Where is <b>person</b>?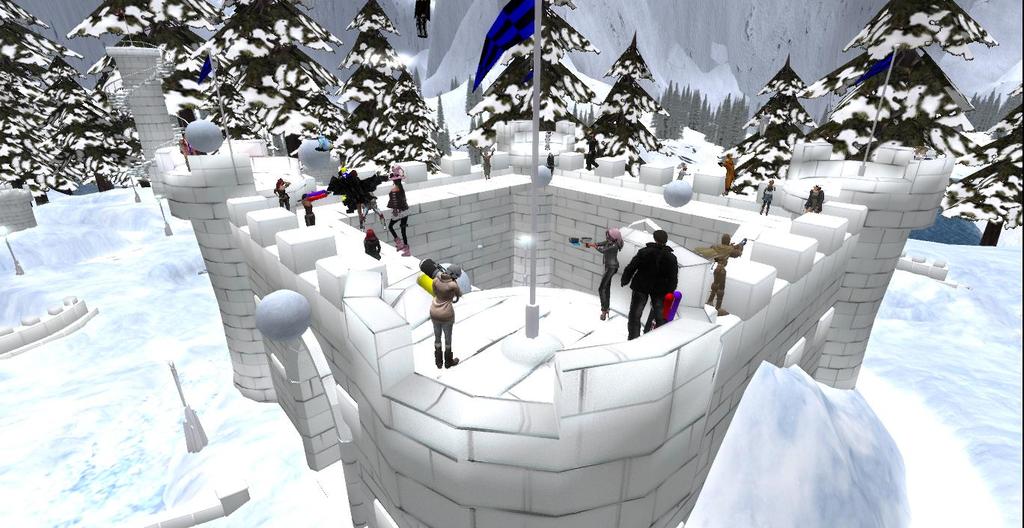
<bbox>275, 175, 290, 210</bbox>.
